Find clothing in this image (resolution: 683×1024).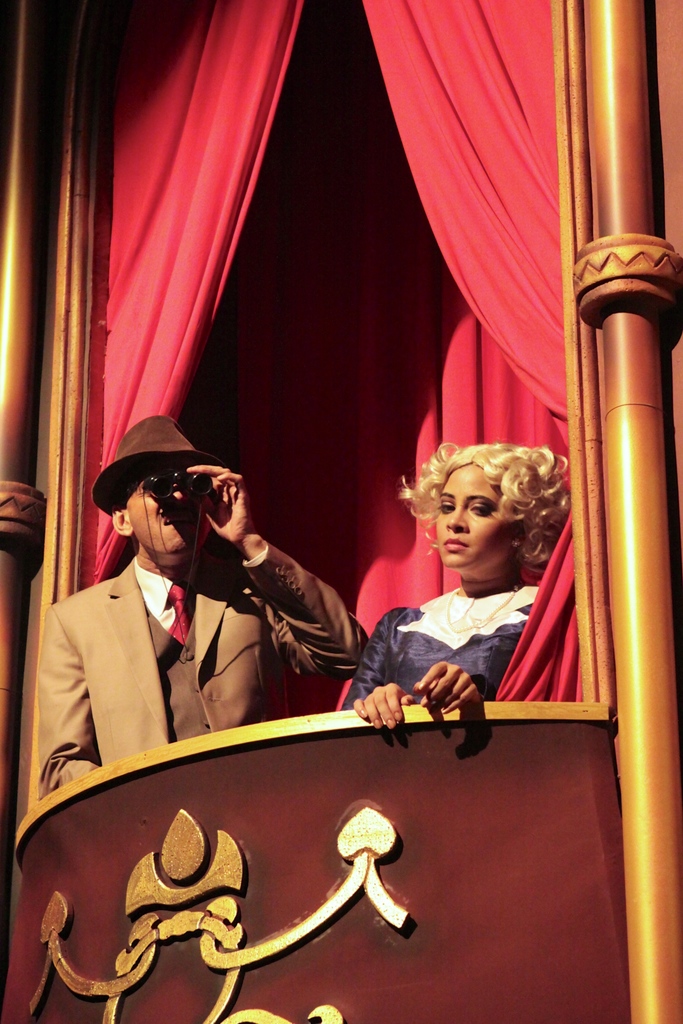
43 532 367 790.
